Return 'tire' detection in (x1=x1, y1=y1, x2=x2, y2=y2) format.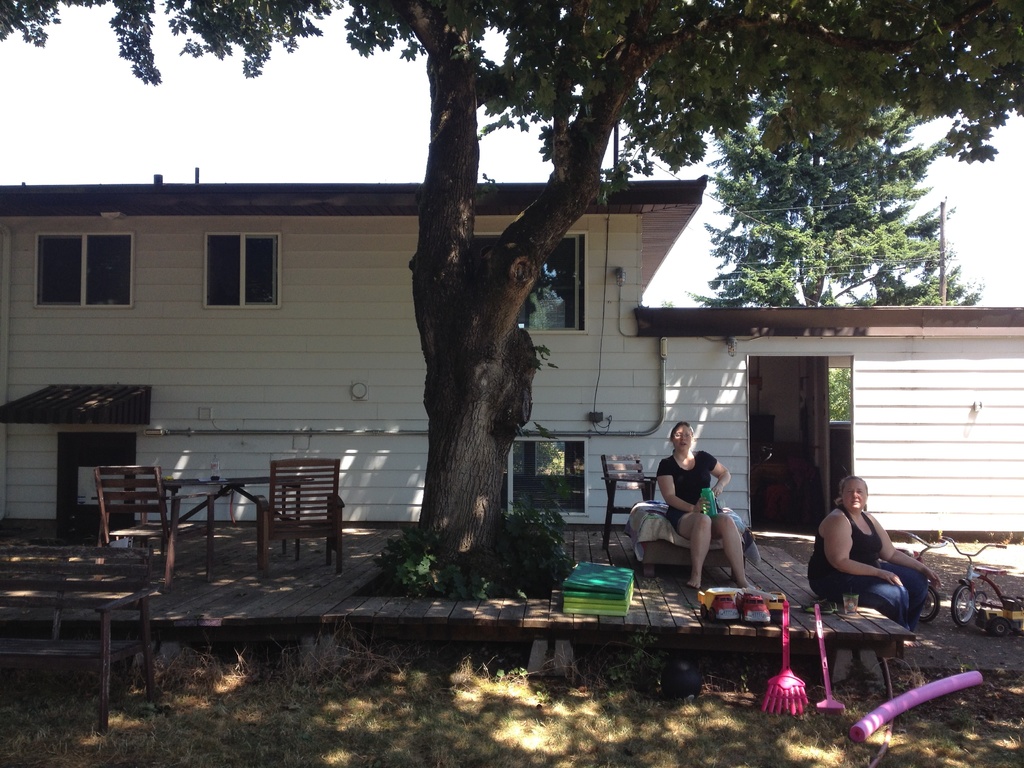
(x1=977, y1=591, x2=989, y2=607).
